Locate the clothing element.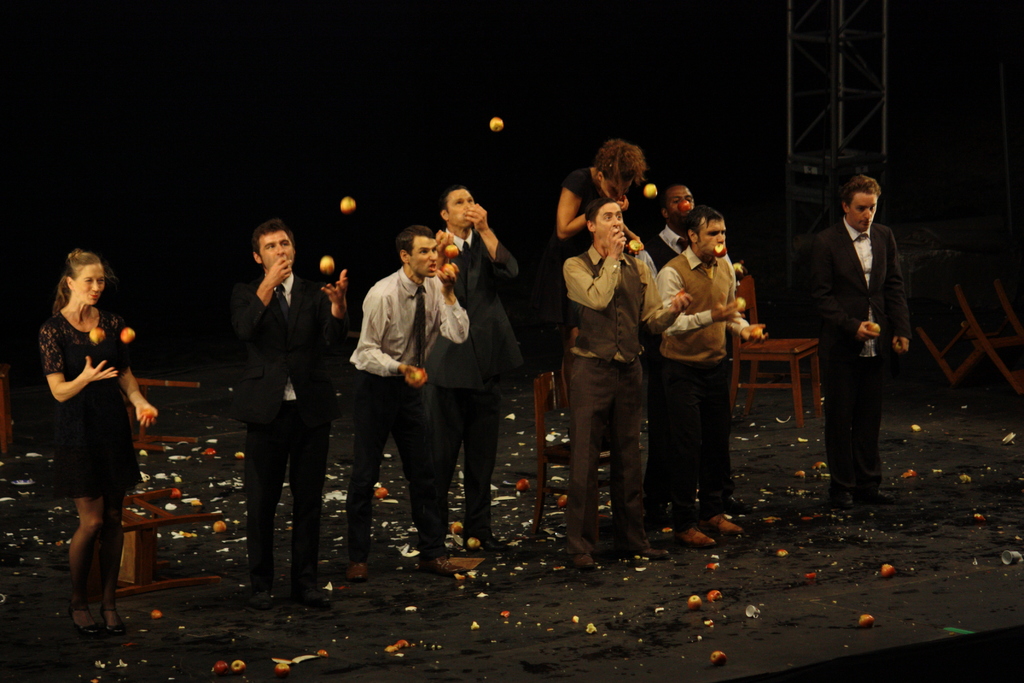
Element bbox: {"x1": 646, "y1": 224, "x2": 691, "y2": 276}.
